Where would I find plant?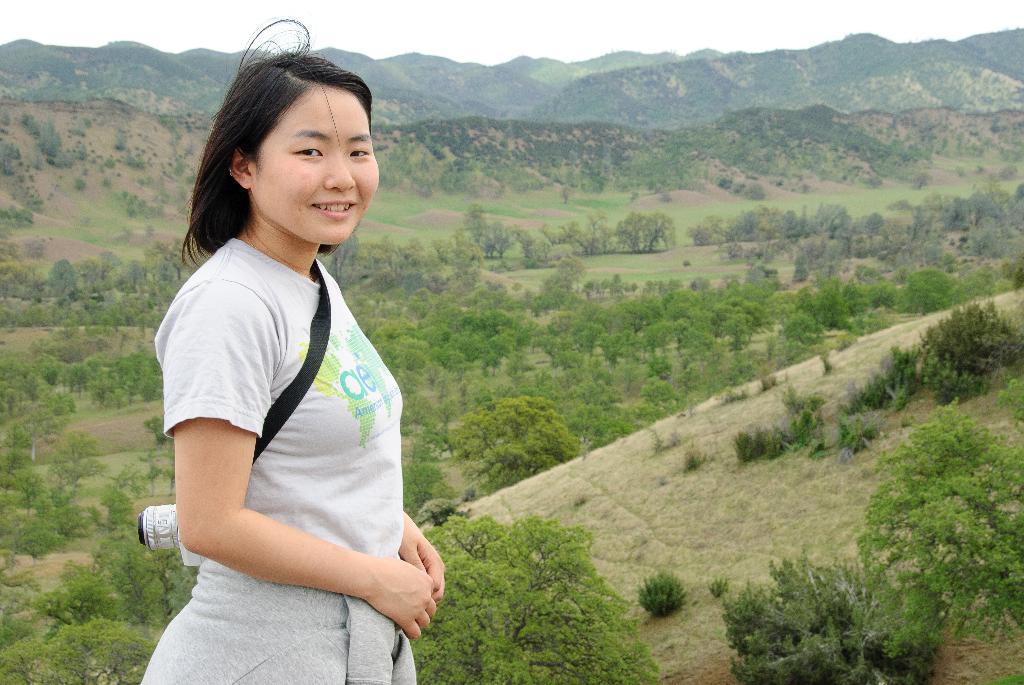
At (639, 567, 685, 610).
